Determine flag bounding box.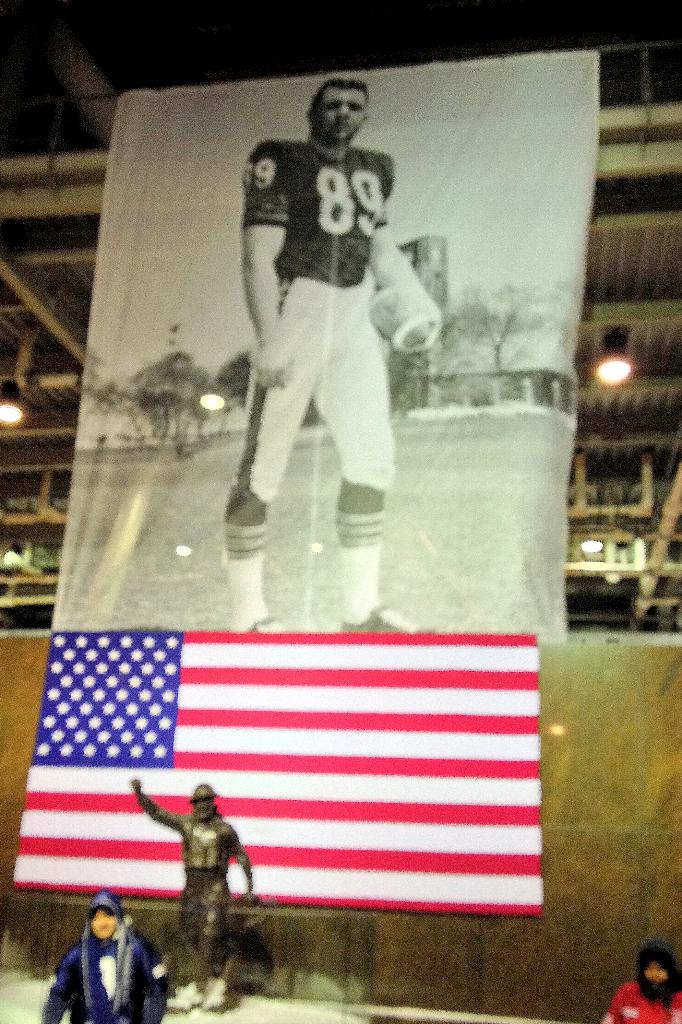
Determined: [x1=50, y1=624, x2=551, y2=938].
